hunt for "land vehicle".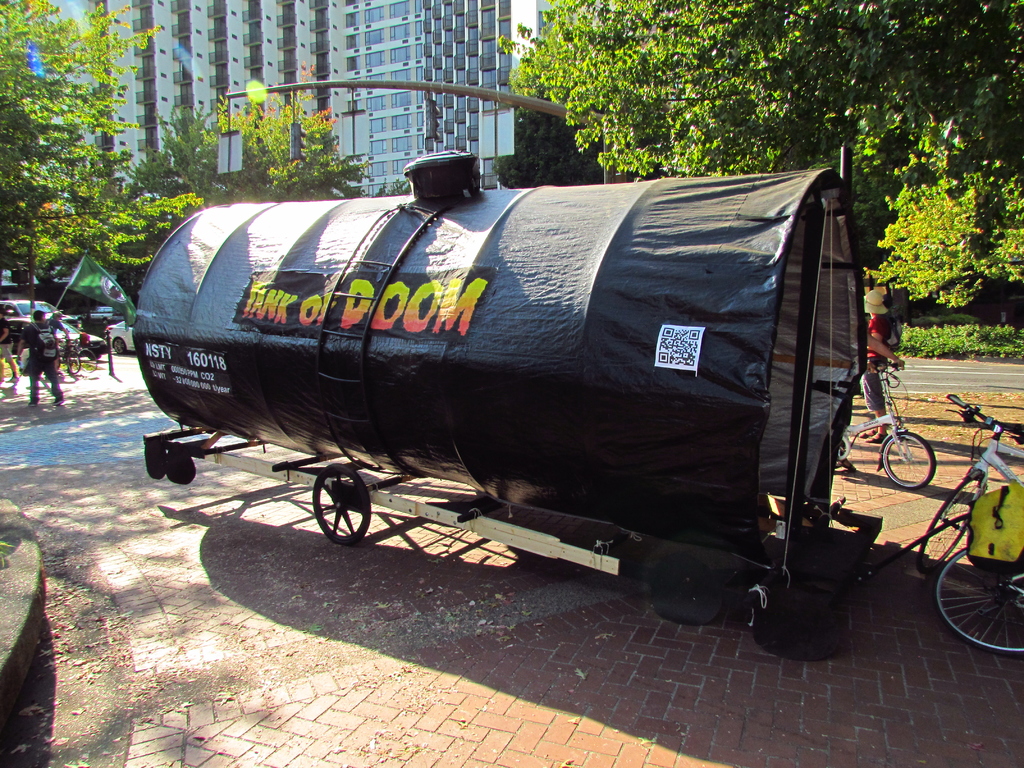
Hunted down at box(107, 317, 147, 360).
